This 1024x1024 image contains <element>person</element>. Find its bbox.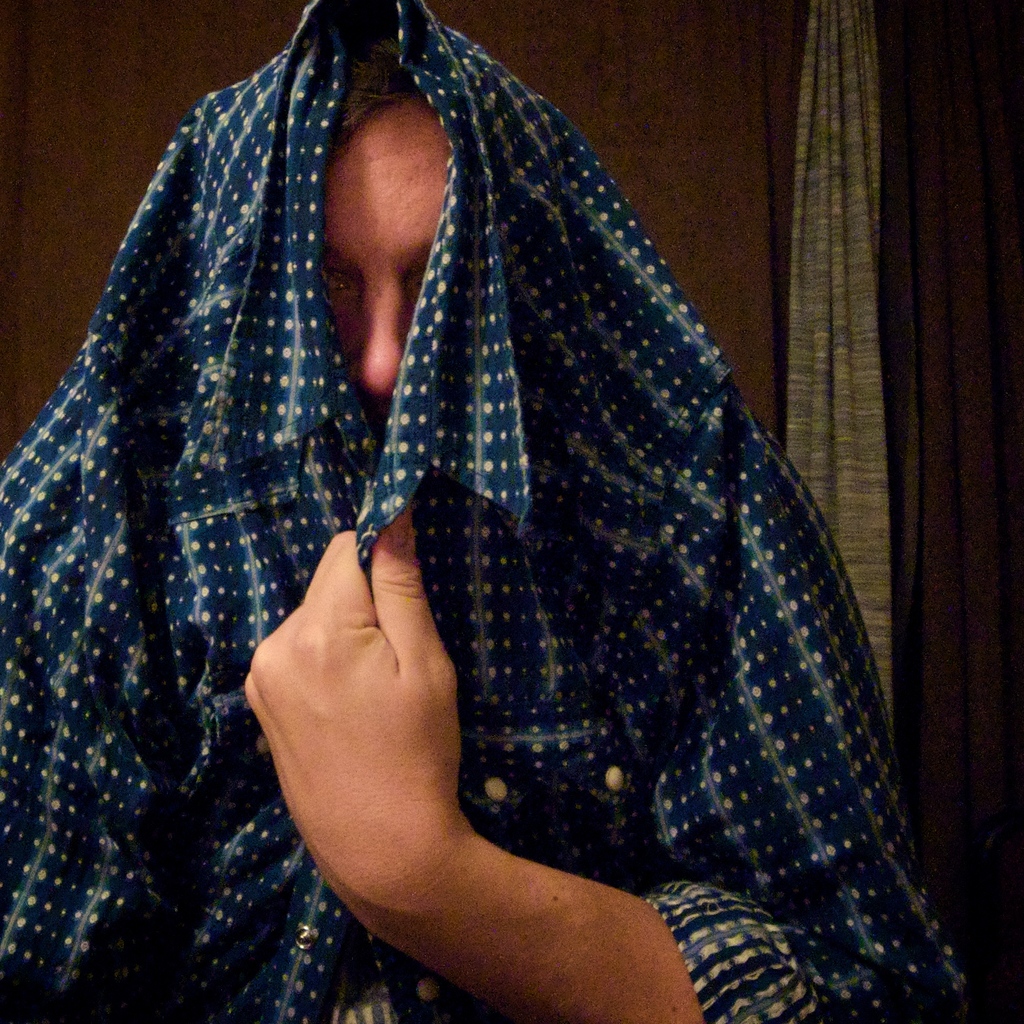
[x1=0, y1=0, x2=1023, y2=1023].
